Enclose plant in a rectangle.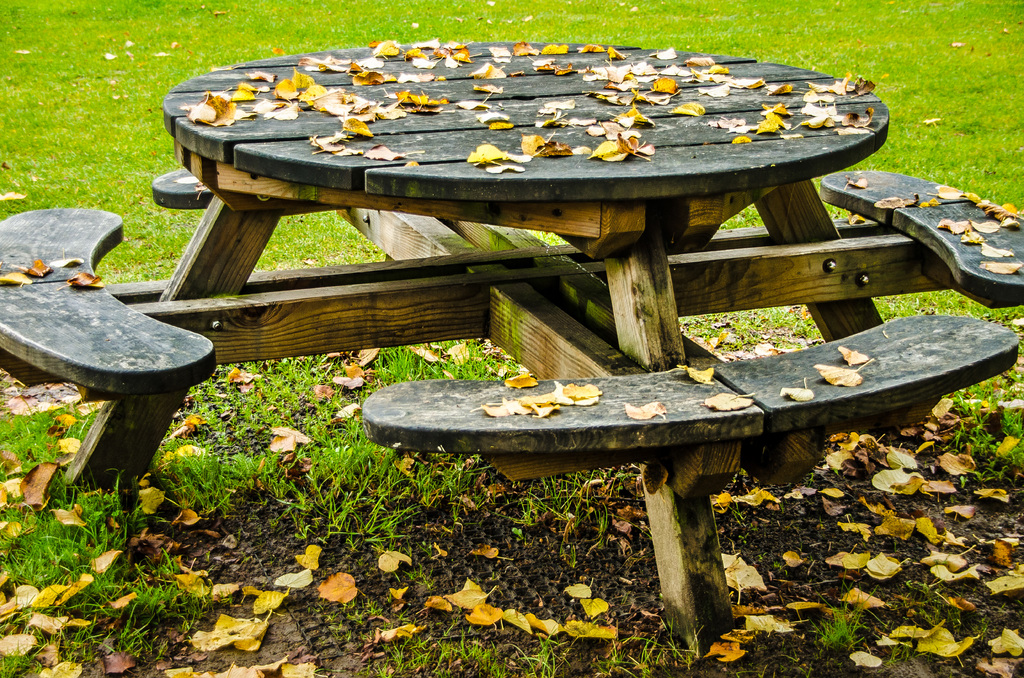
x1=904, y1=570, x2=999, y2=641.
